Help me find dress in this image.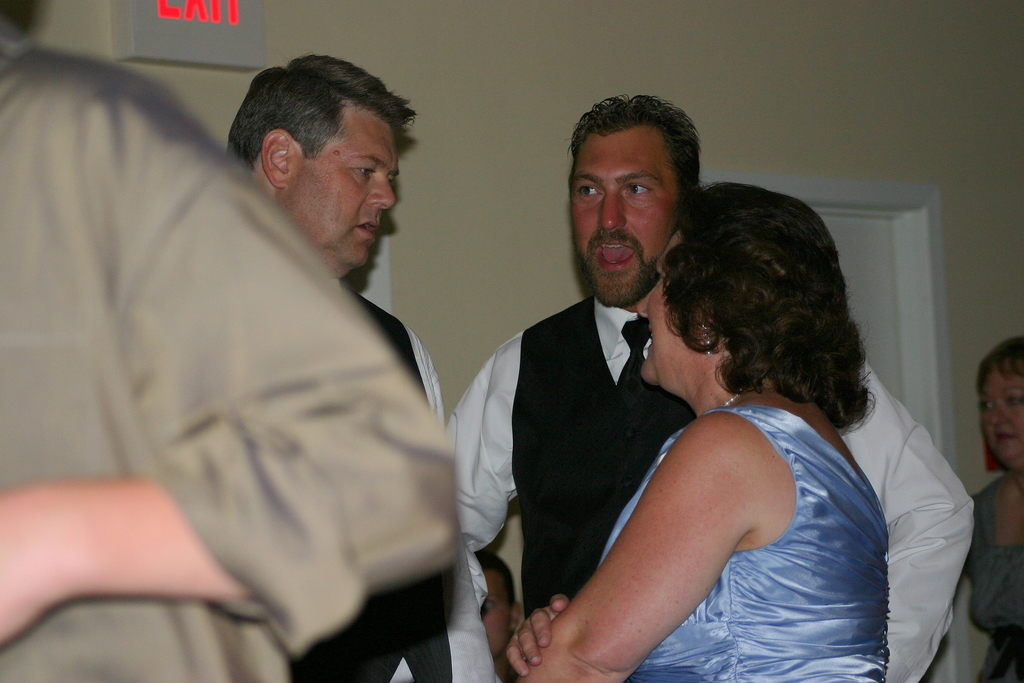
Found it: bbox=[595, 404, 890, 682].
